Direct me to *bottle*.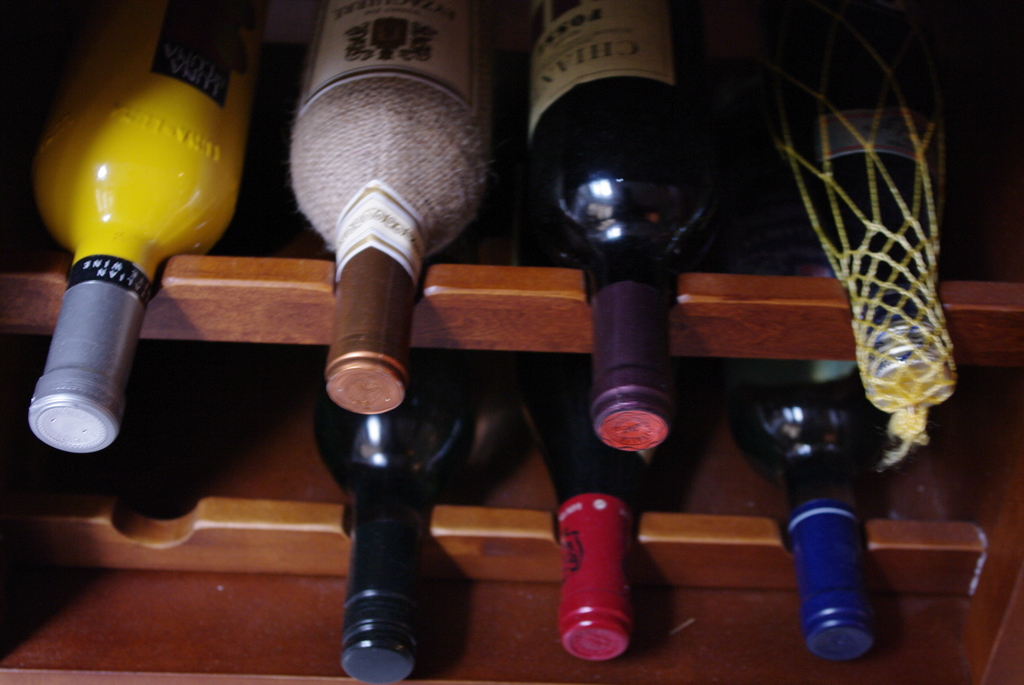
Direction: crop(27, 0, 273, 458).
